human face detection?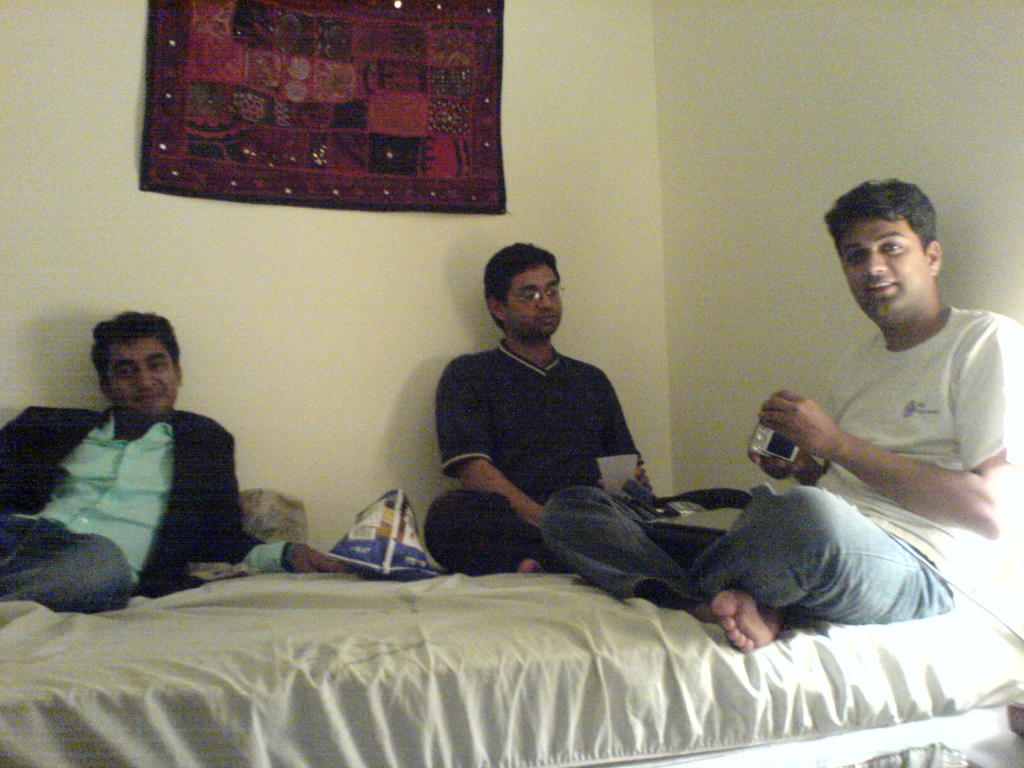
[104, 335, 182, 421]
